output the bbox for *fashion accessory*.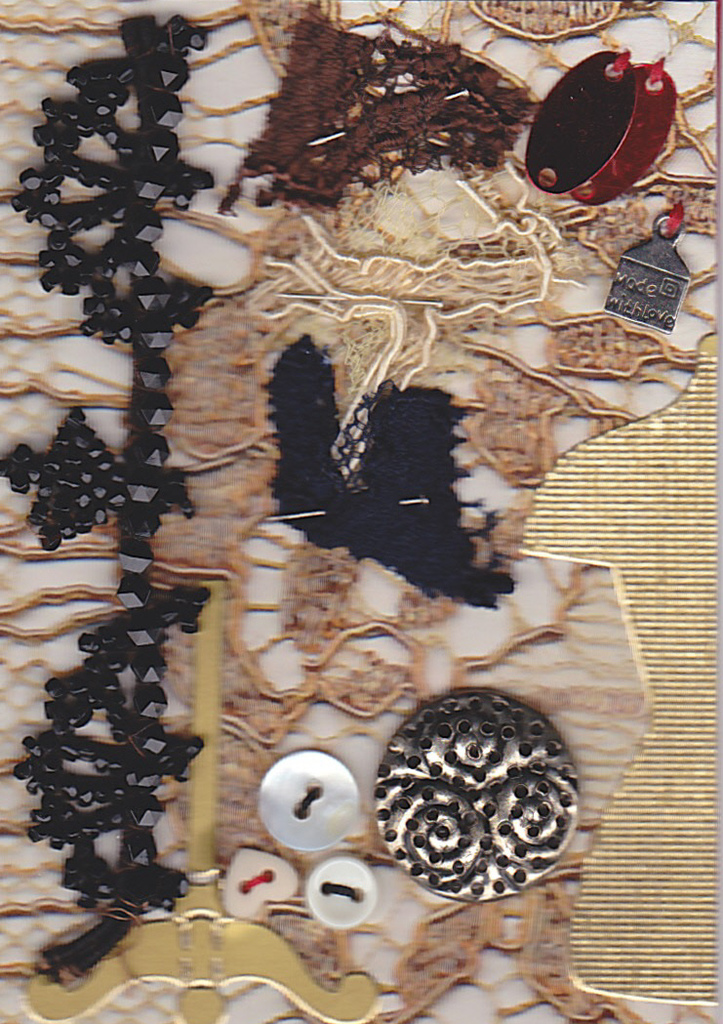
l=0, t=0, r=722, b=1023.
